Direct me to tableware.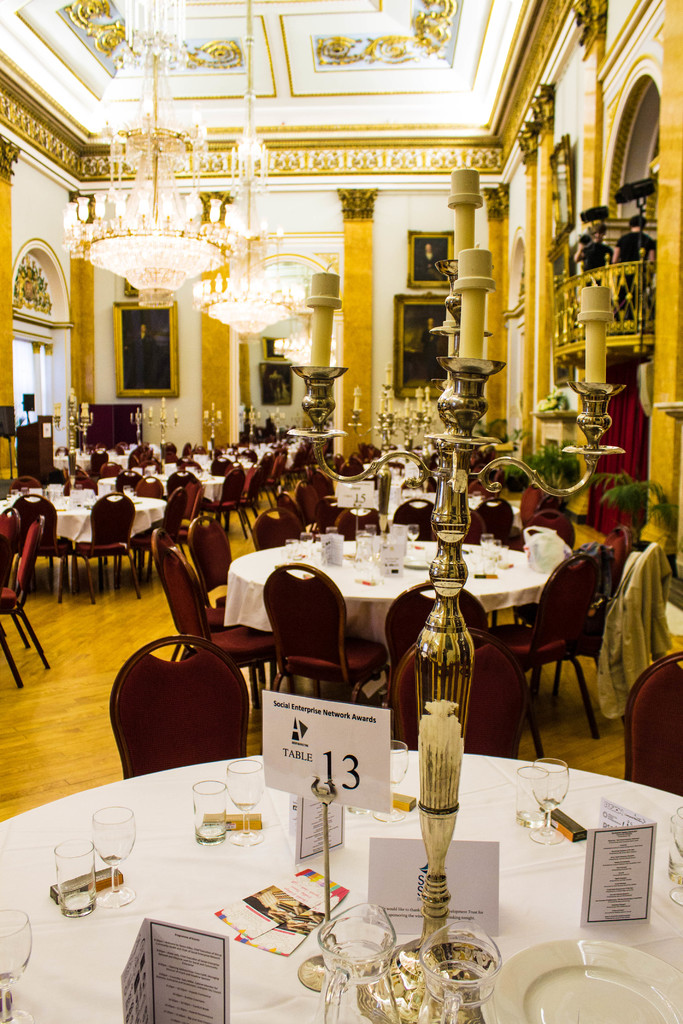
Direction: [left=0, top=906, right=35, bottom=1023].
